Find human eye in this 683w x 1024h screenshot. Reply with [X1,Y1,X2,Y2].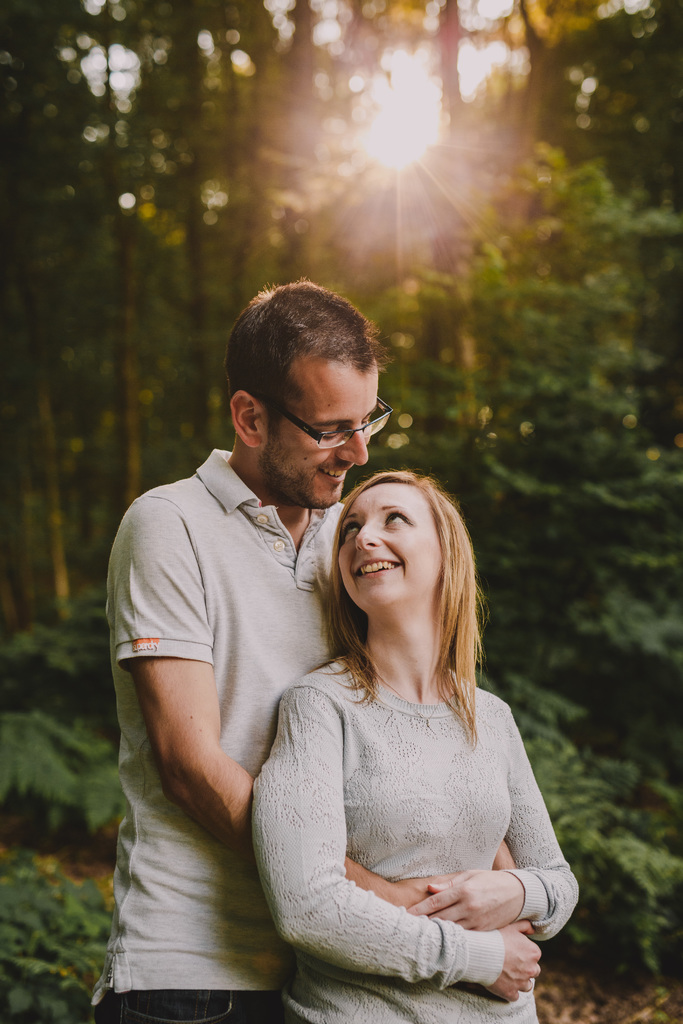
[382,512,415,531].
